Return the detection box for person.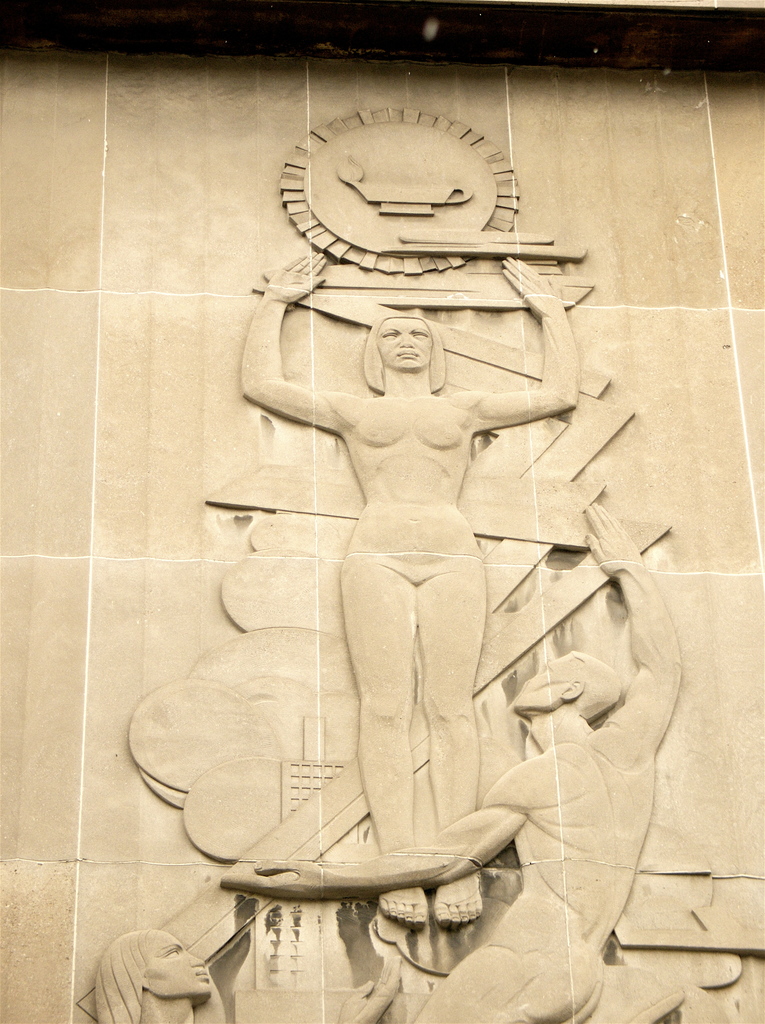
{"x1": 93, "y1": 924, "x2": 404, "y2": 1023}.
